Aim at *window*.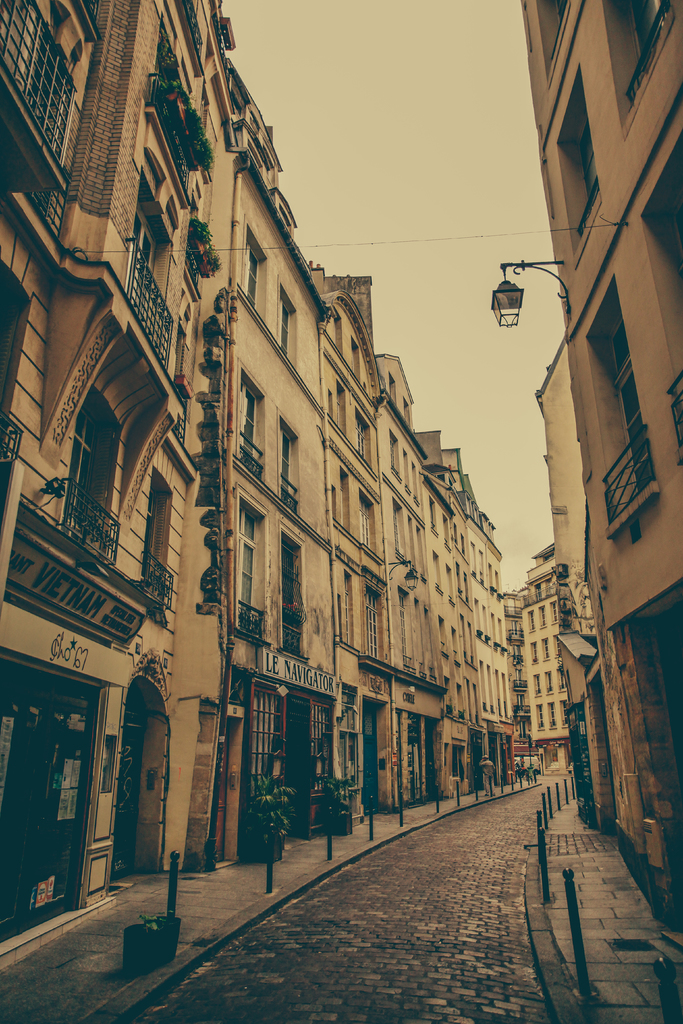
Aimed at [x1=144, y1=465, x2=176, y2=608].
